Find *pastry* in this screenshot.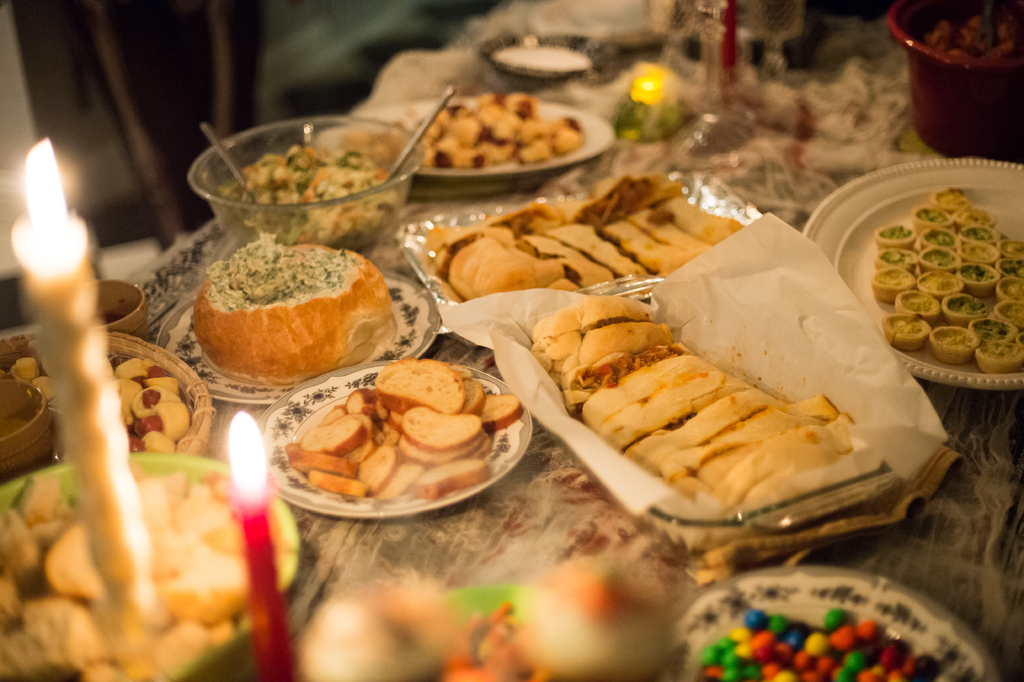
The bounding box for *pastry* is BBox(972, 223, 1000, 241).
